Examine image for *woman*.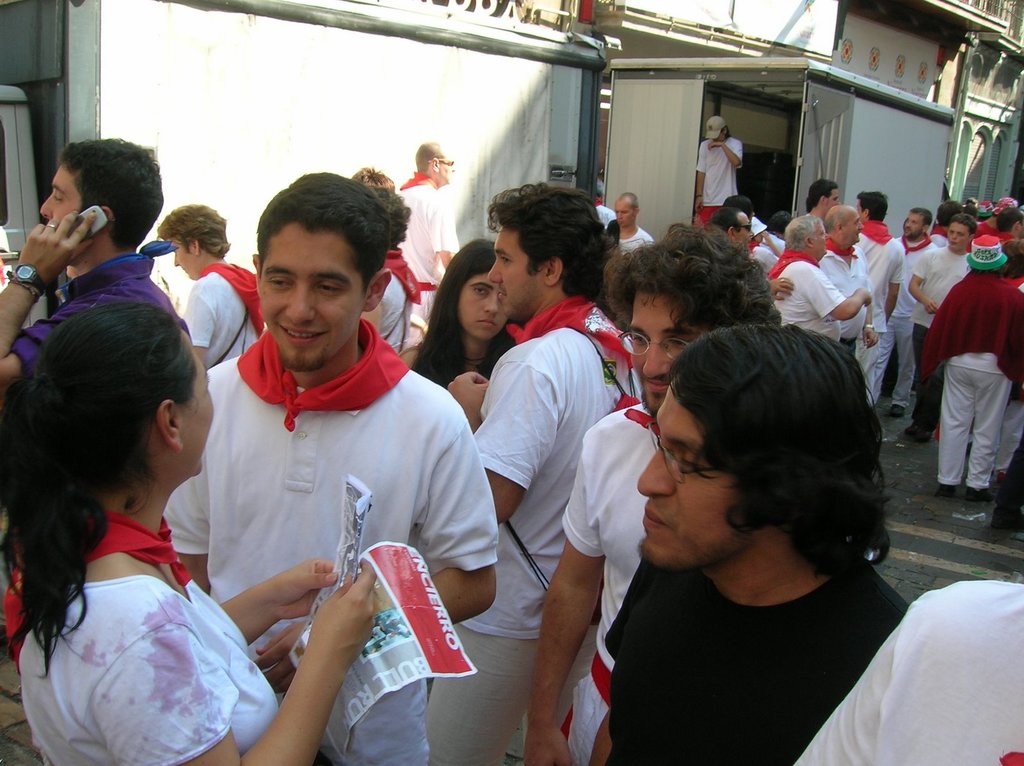
Examination result: <bbox>0, 300, 385, 765</bbox>.
